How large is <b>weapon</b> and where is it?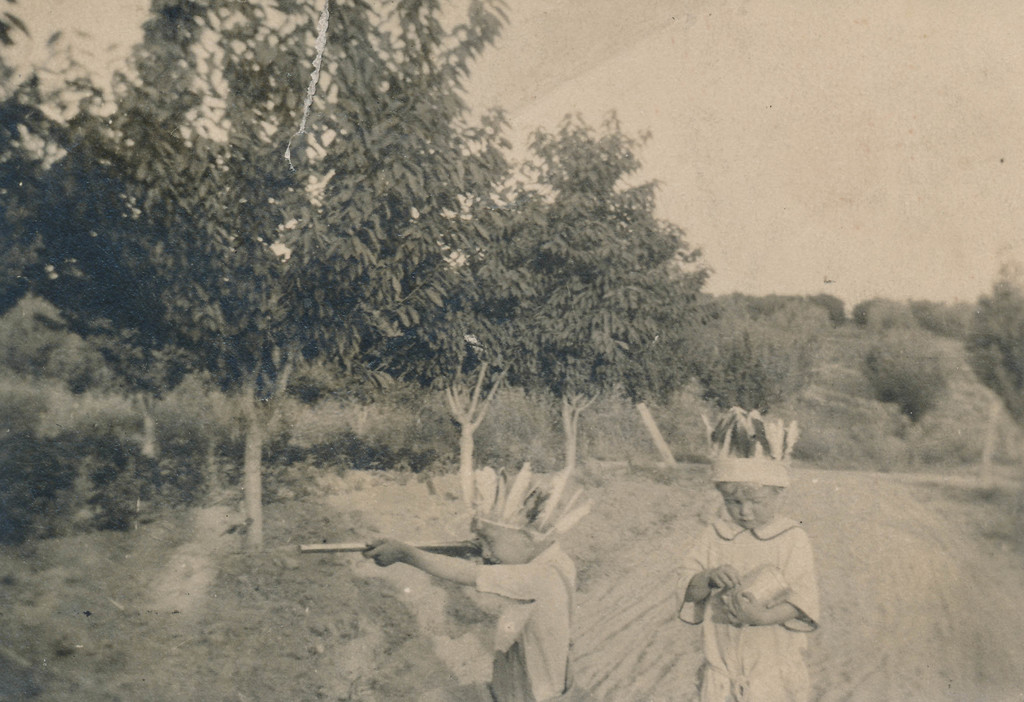
Bounding box: left=299, top=541, right=486, bottom=562.
